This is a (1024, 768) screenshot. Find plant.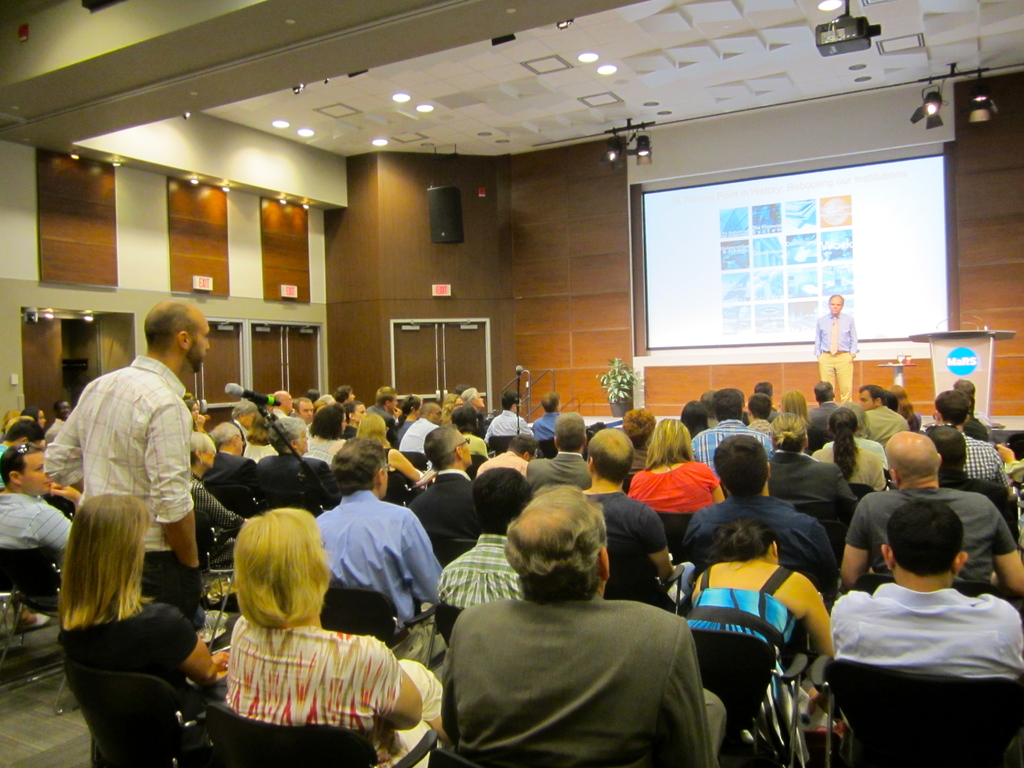
Bounding box: [left=599, top=360, right=634, bottom=401].
